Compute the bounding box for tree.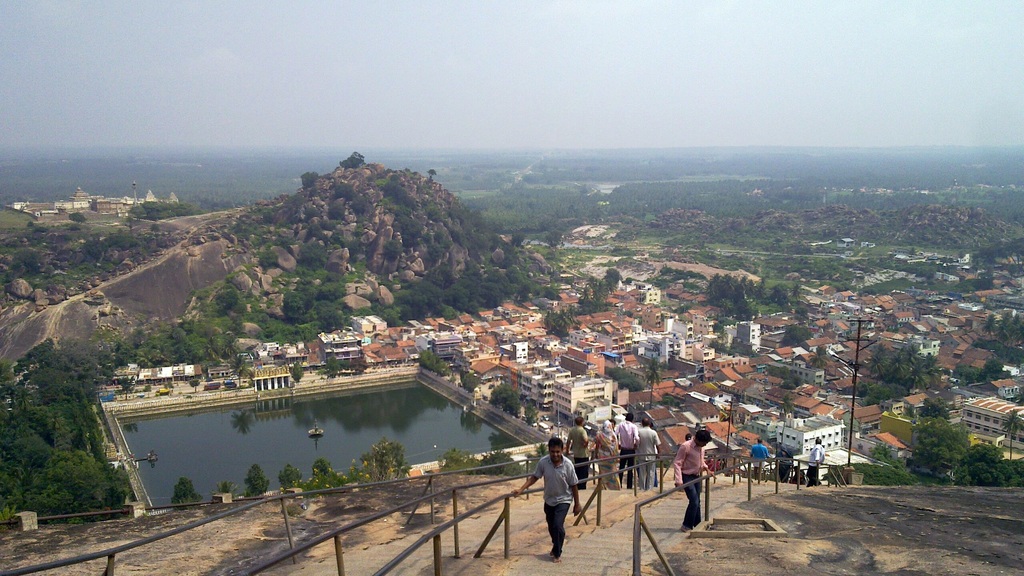
x1=209 y1=479 x2=241 y2=506.
